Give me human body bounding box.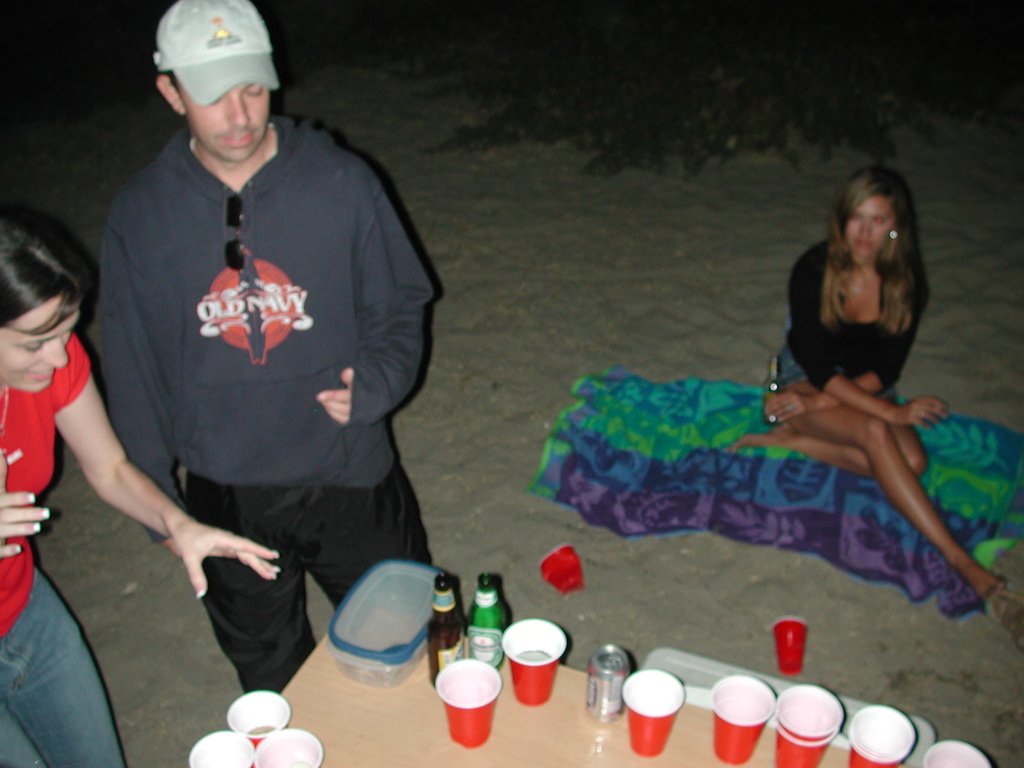
(x1=91, y1=0, x2=444, y2=708).
